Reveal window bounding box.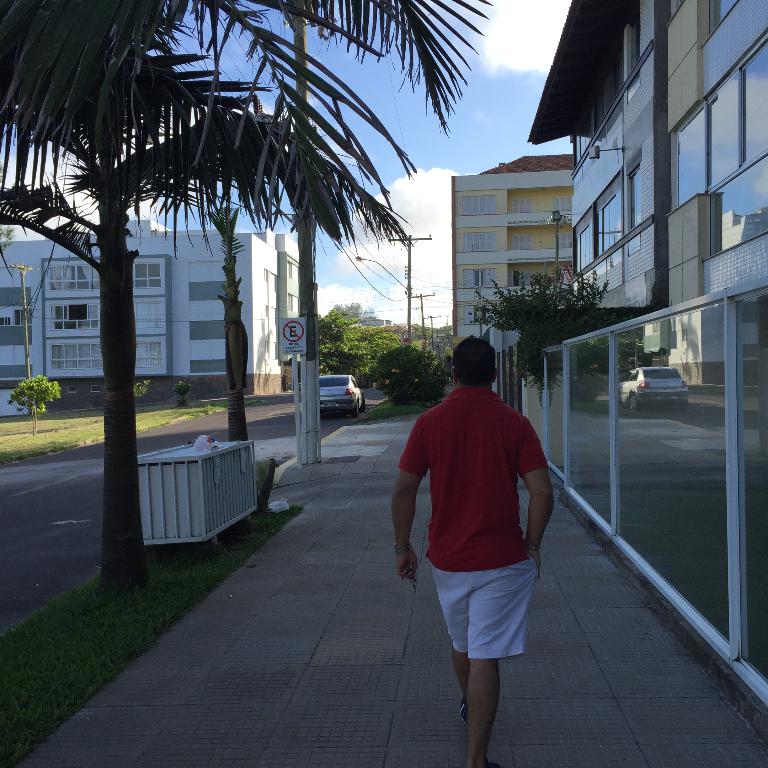
Revealed: bbox=[706, 160, 767, 264].
